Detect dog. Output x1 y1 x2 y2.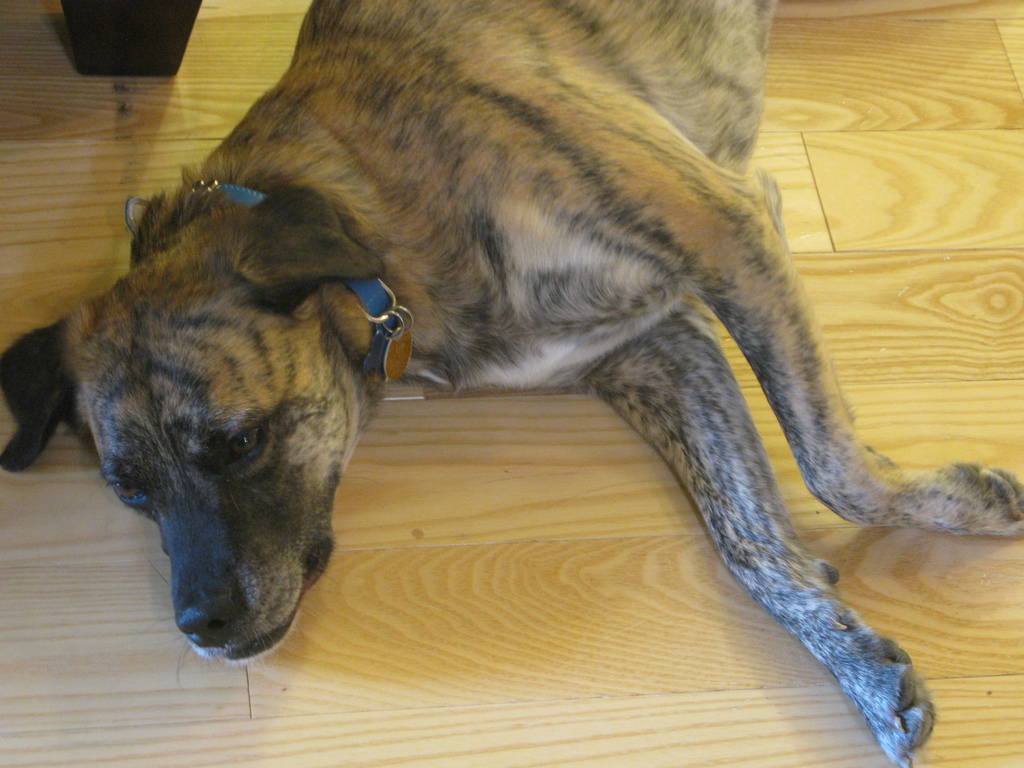
0 0 1023 764.
